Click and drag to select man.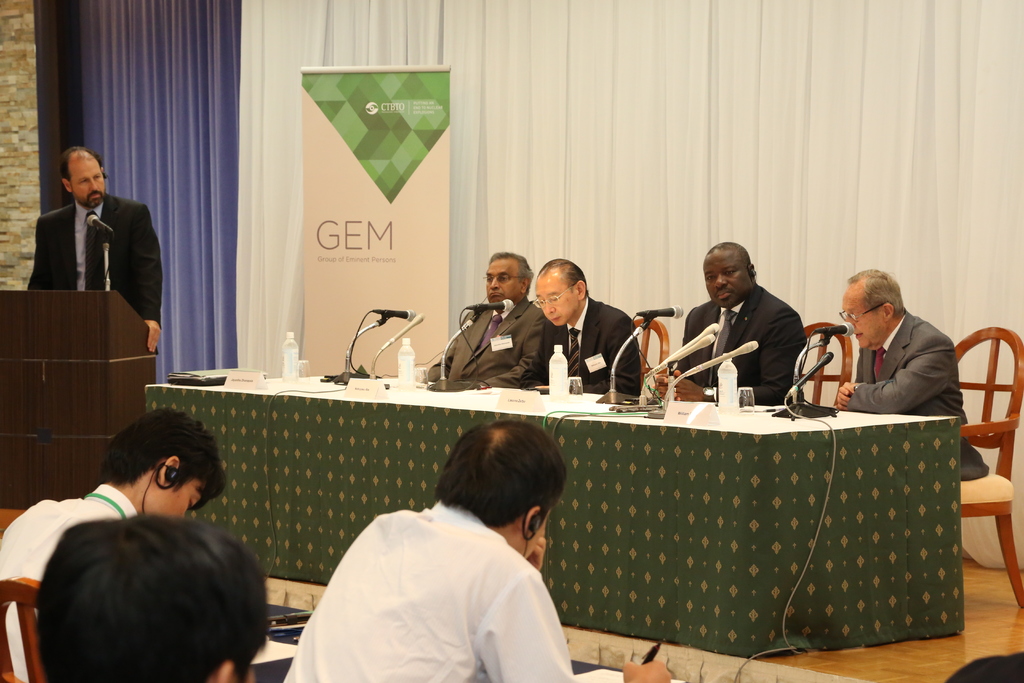
Selection: bbox=(270, 417, 627, 682).
